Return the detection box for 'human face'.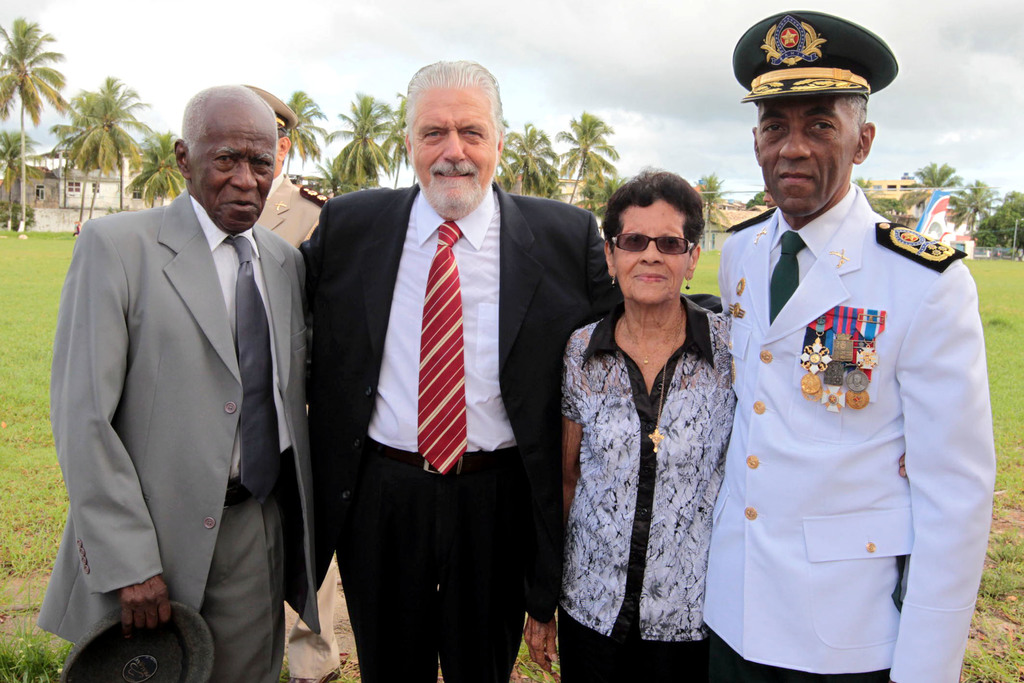
bbox=(186, 103, 274, 220).
